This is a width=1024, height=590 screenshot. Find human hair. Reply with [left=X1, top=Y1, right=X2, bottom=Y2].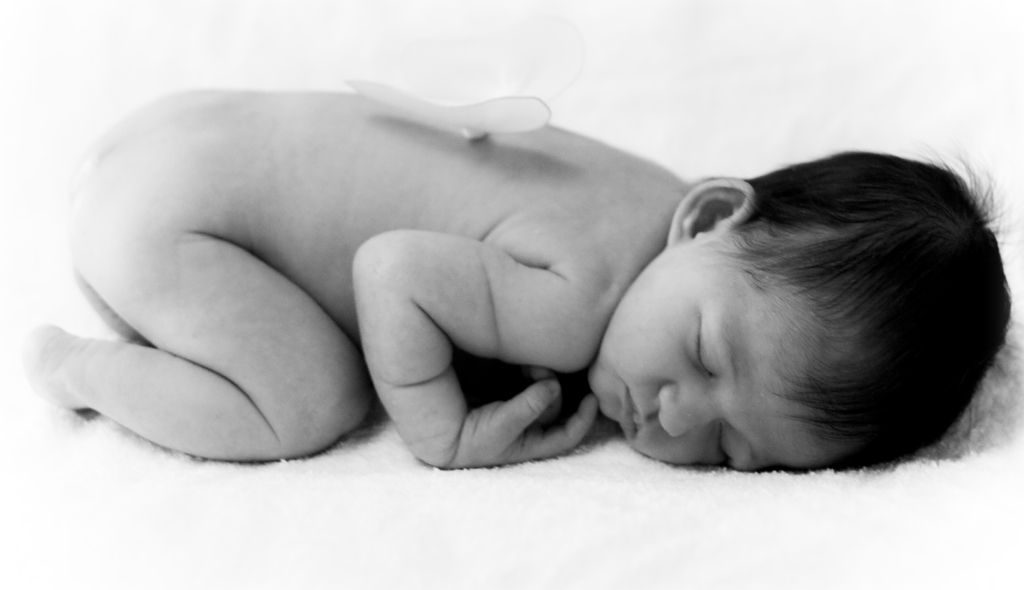
[left=589, top=149, right=1023, bottom=436].
